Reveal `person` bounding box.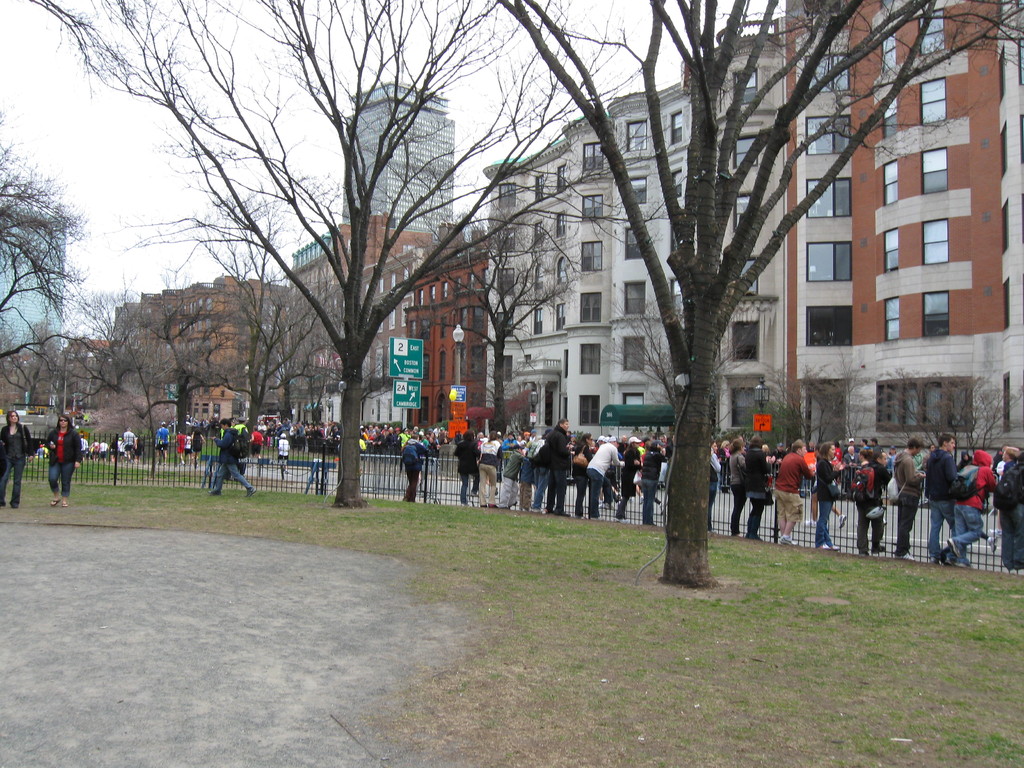
Revealed: pyautogui.locateOnScreen(401, 433, 428, 501).
